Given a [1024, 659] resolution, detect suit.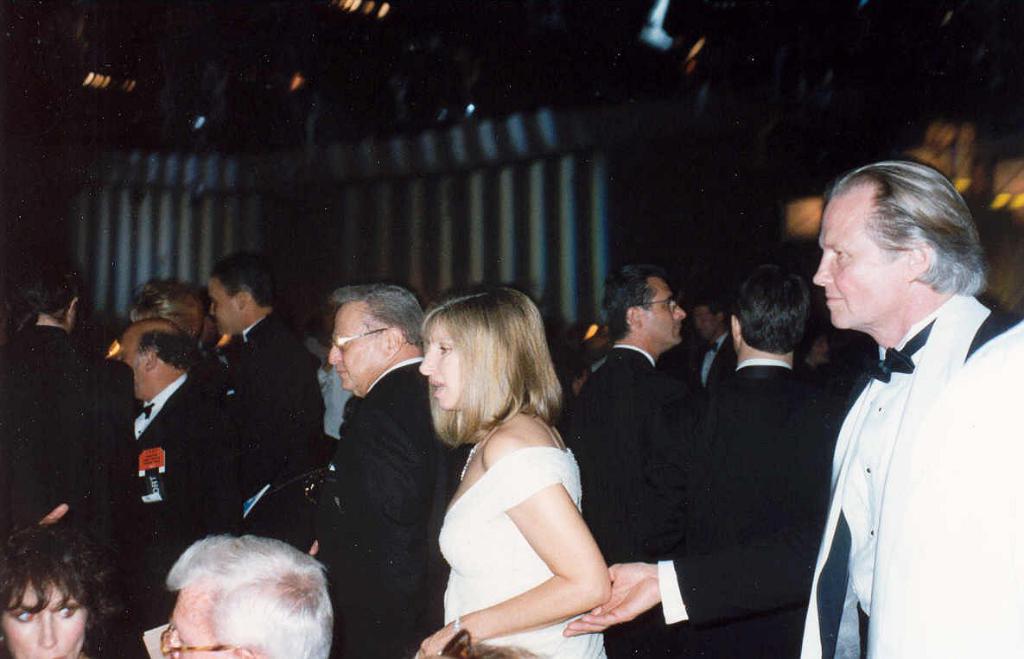
{"x1": 690, "y1": 333, "x2": 739, "y2": 382}.
